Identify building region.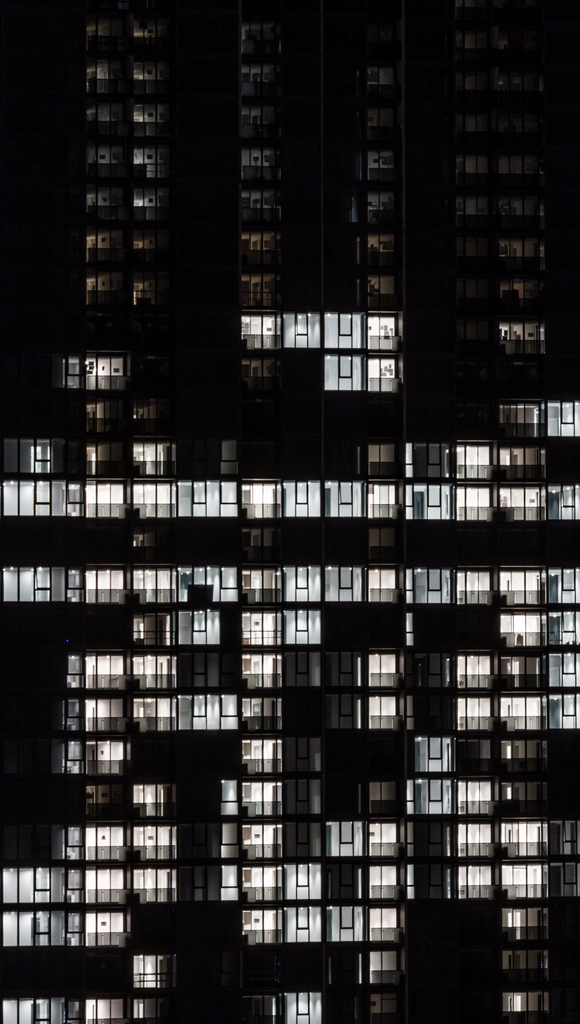
Region: bbox=[0, 3, 579, 1023].
